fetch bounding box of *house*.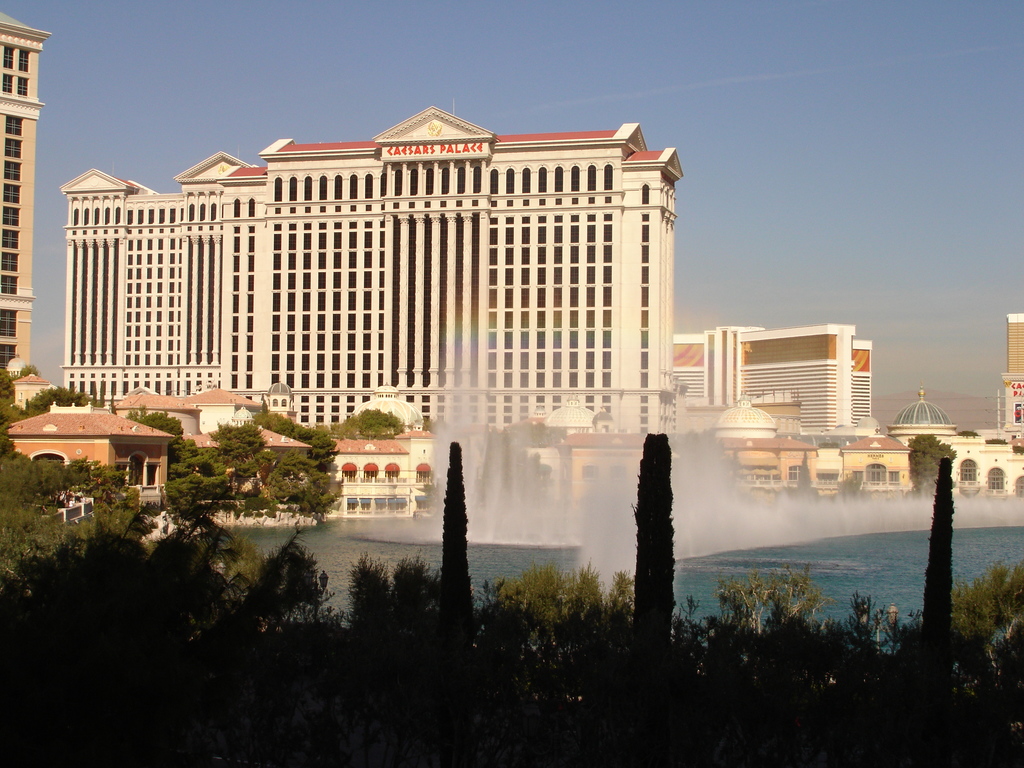
Bbox: (x1=3, y1=405, x2=174, y2=499).
